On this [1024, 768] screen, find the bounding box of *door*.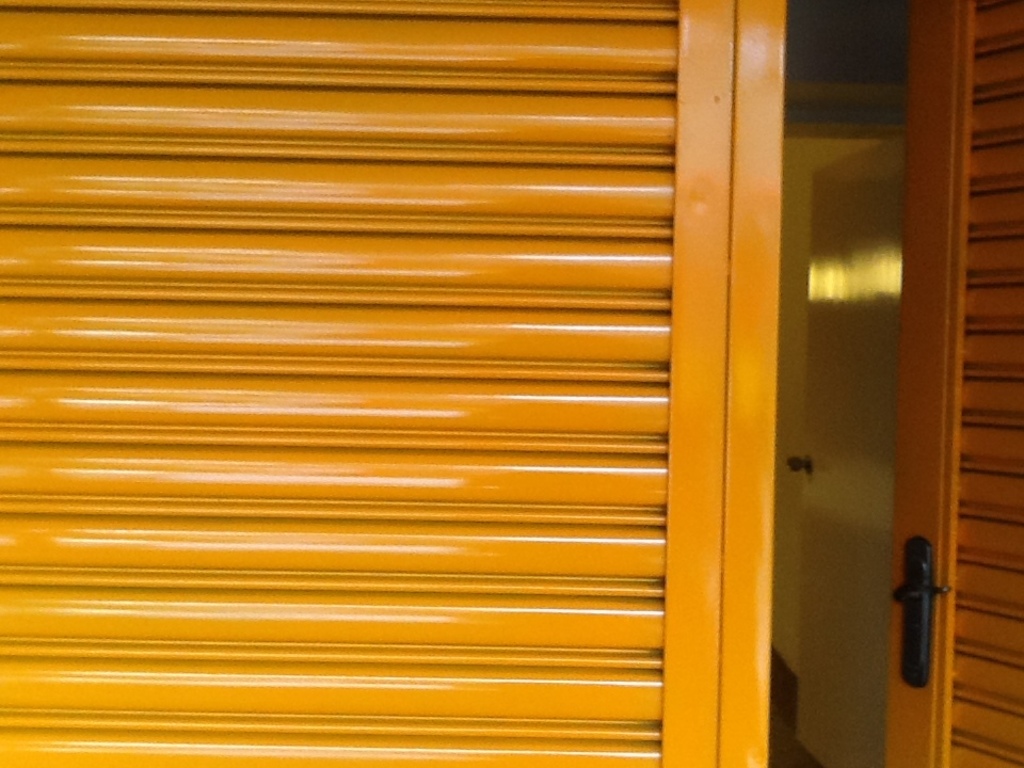
Bounding box: rect(869, 0, 1023, 765).
